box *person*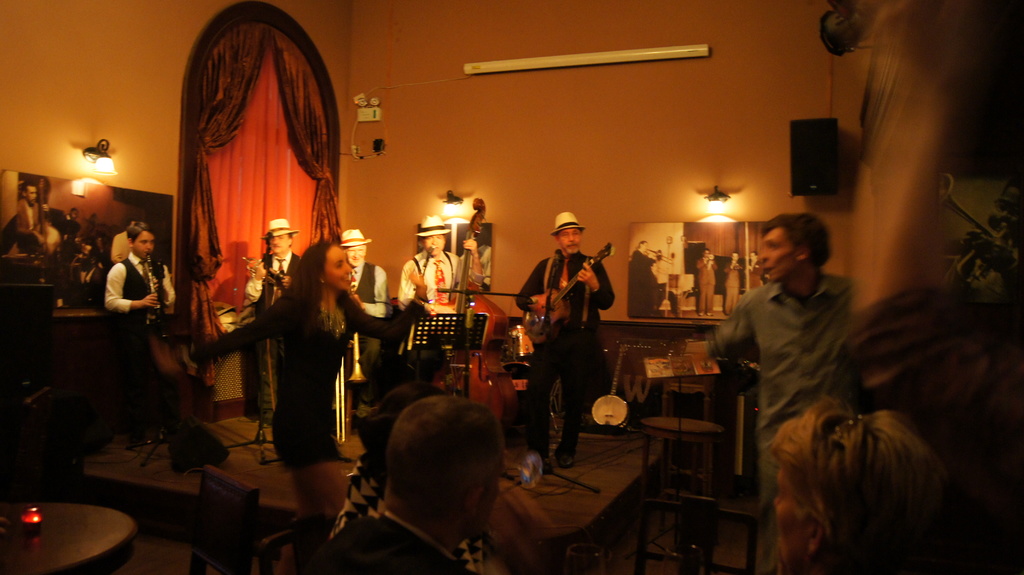
l=527, t=191, r=611, b=470
